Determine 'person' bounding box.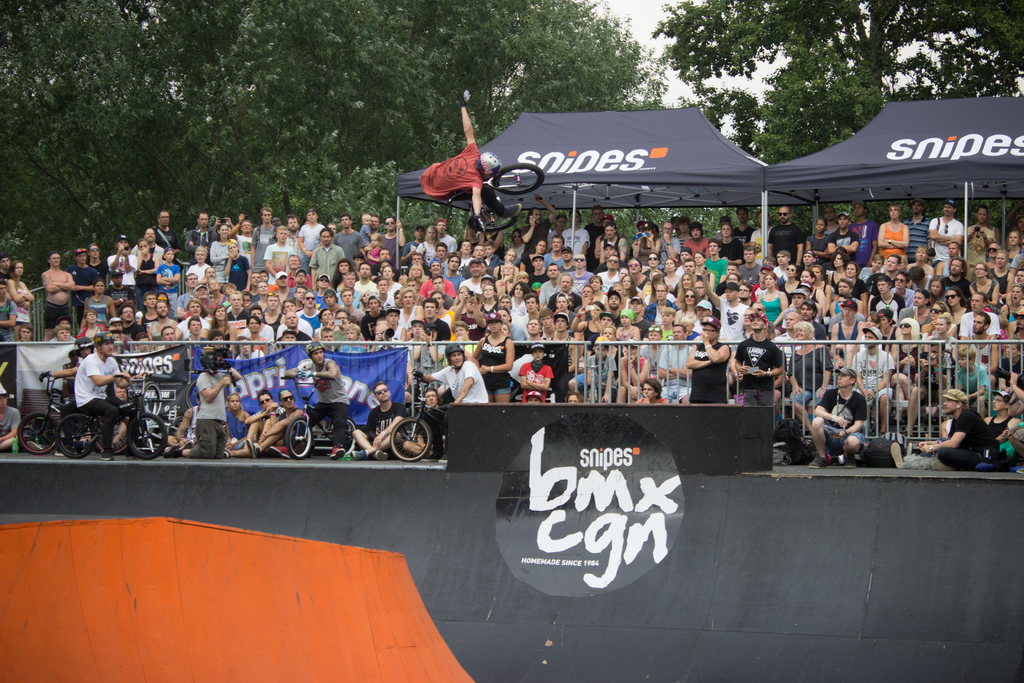
Determined: left=225, top=394, right=253, bottom=439.
